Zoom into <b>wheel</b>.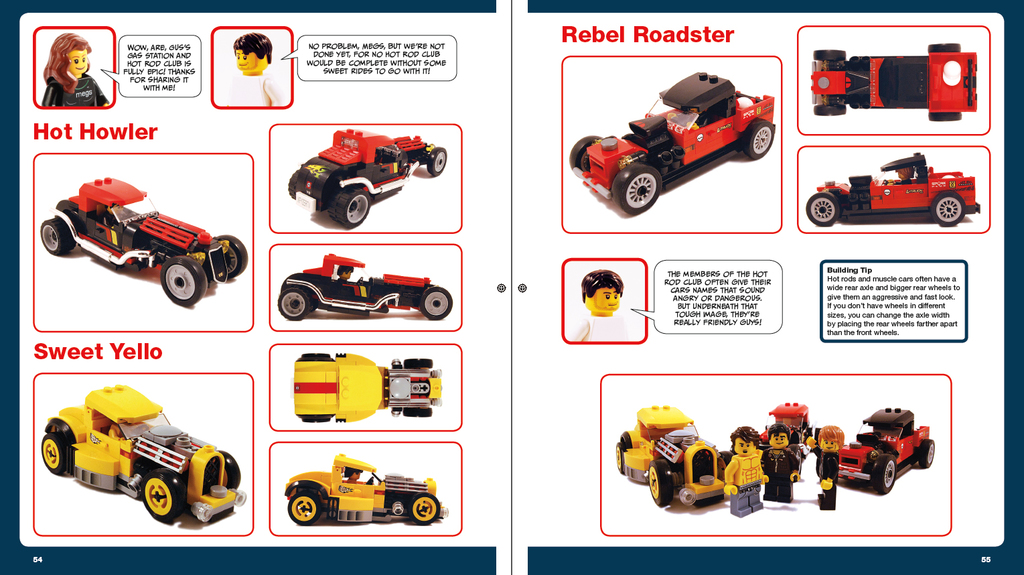
Zoom target: bbox=[401, 406, 430, 417].
